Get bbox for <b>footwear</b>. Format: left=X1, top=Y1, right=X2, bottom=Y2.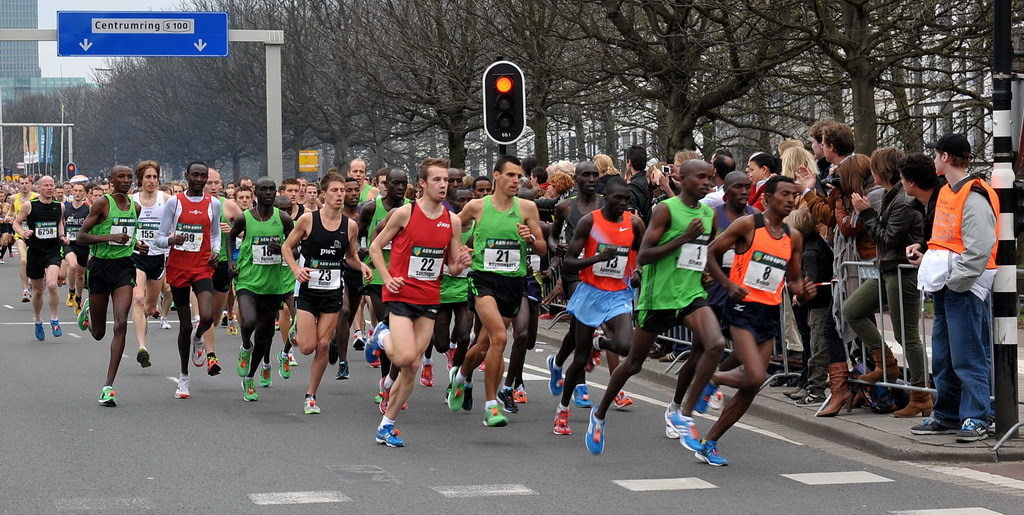
left=783, top=385, right=805, bottom=401.
